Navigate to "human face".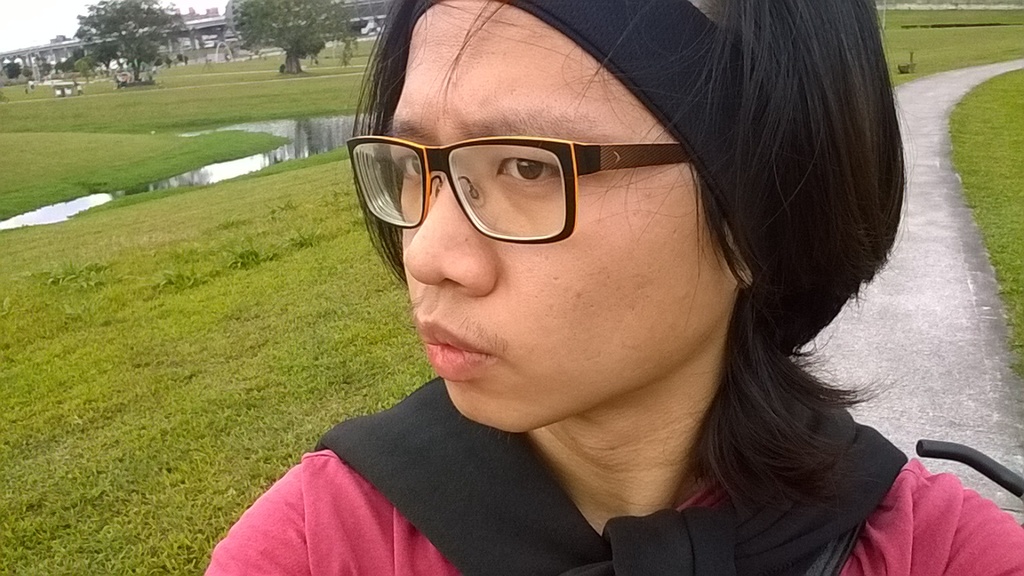
Navigation target: (370,3,746,437).
